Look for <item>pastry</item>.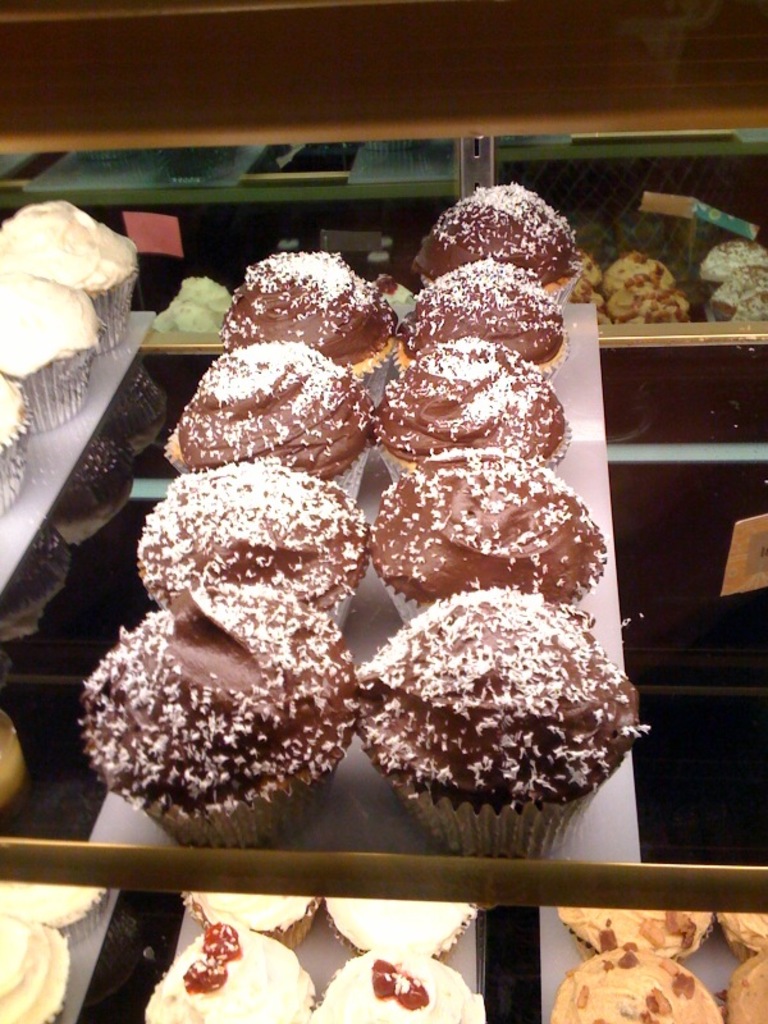
Found: <region>0, 884, 114, 947</region>.
